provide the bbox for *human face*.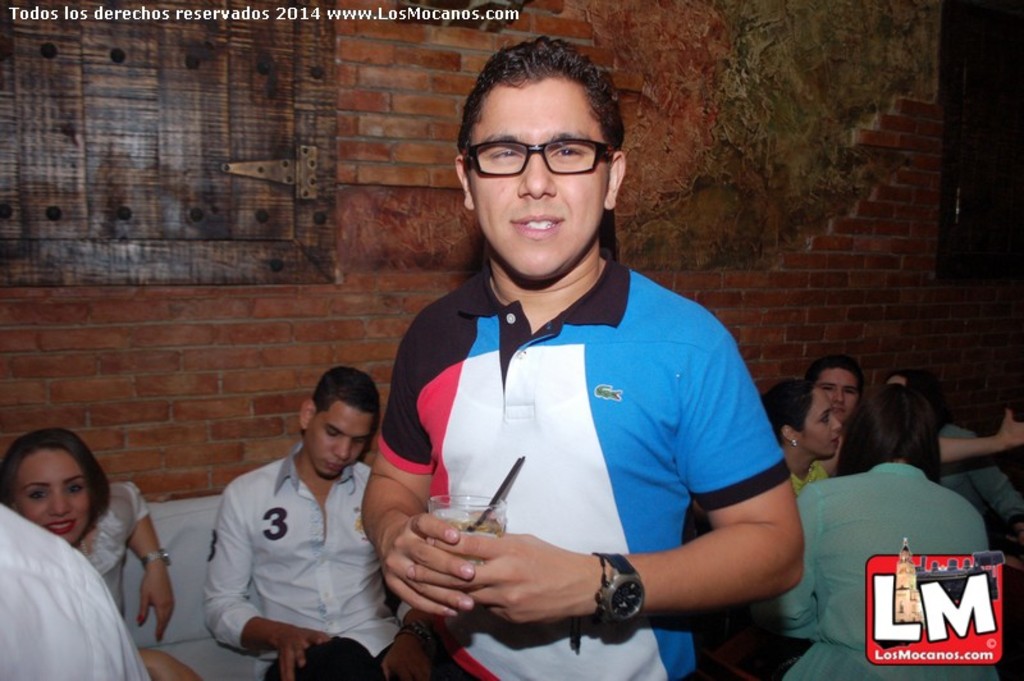
819,366,856,420.
